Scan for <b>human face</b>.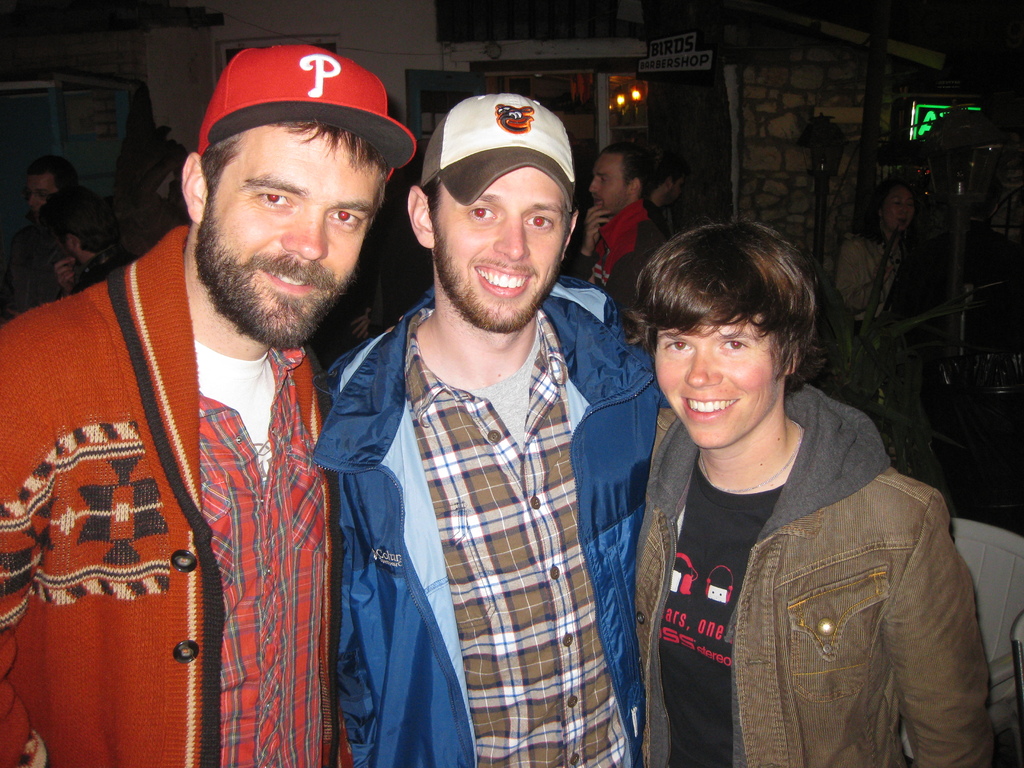
Scan result: {"left": 588, "top": 166, "right": 630, "bottom": 219}.
